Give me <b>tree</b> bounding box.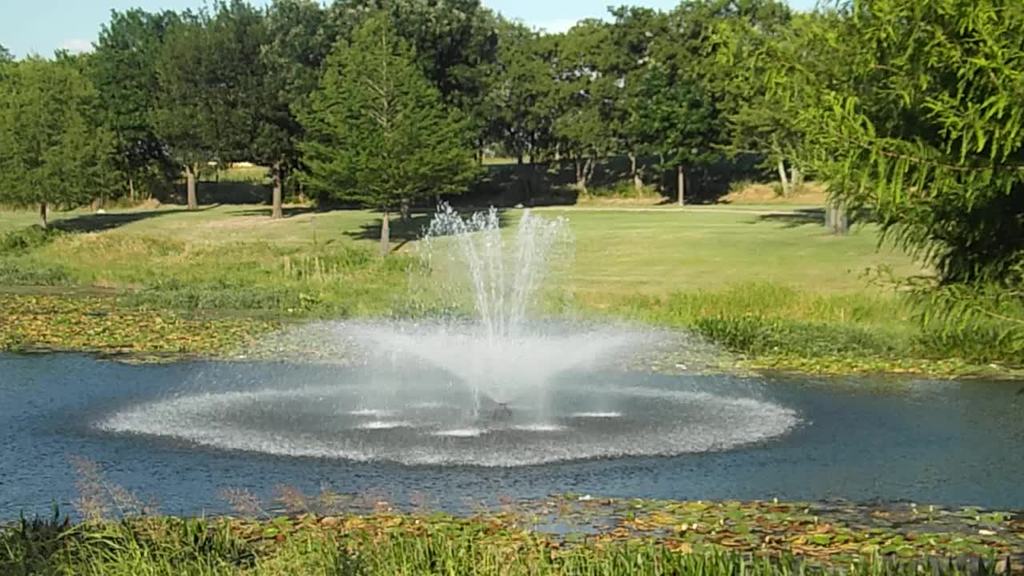
(792,20,1018,358).
